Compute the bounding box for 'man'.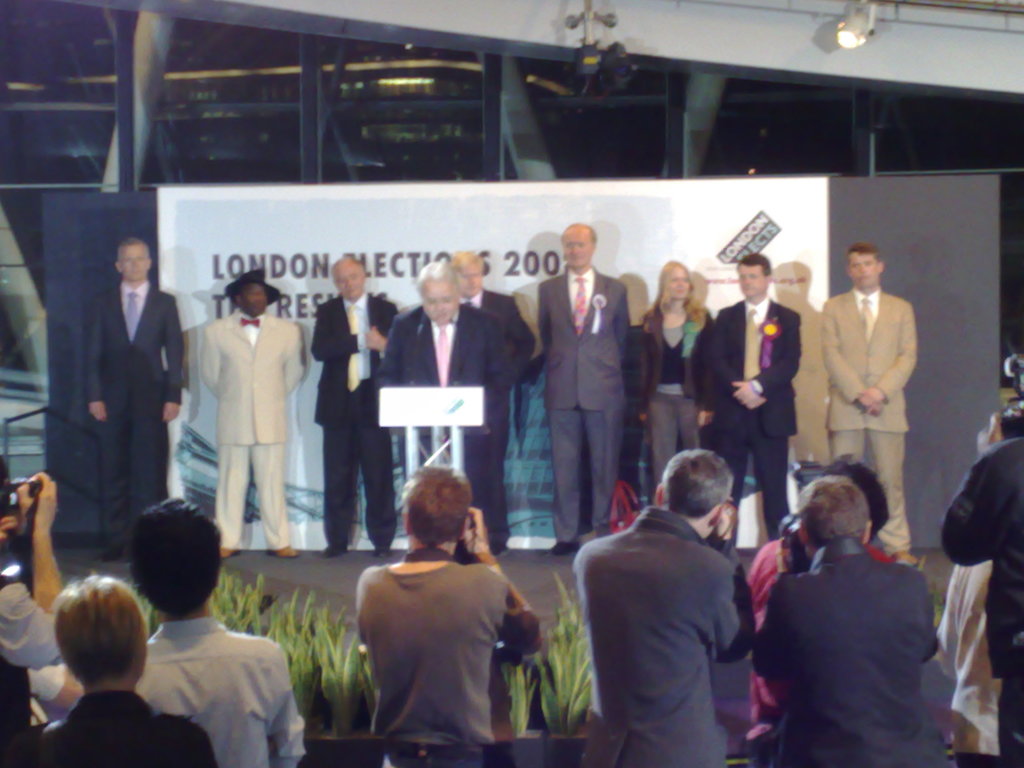
select_region(538, 224, 638, 556).
